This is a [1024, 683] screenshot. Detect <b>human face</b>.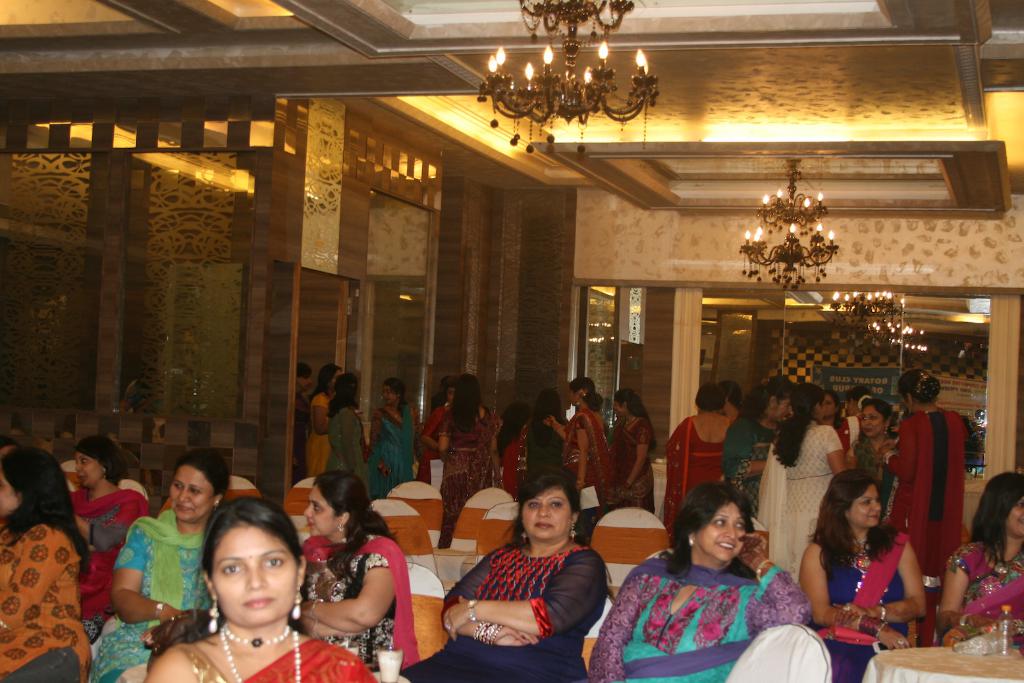
crop(1002, 492, 1023, 535).
